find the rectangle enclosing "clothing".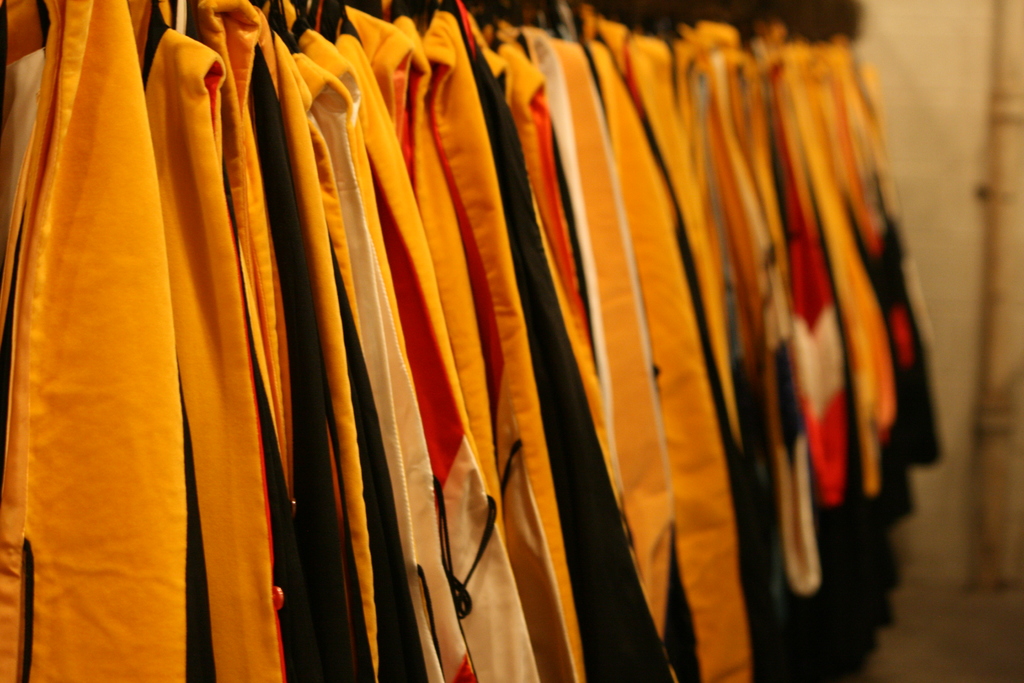
detection(2, 0, 180, 682).
